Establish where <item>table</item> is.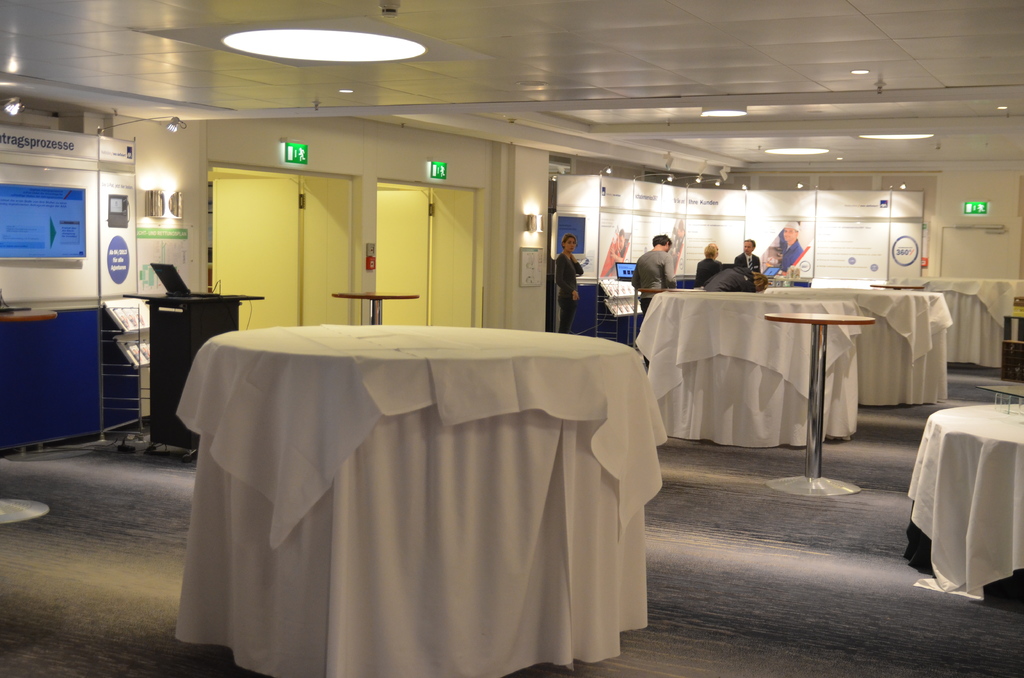
Established at [901,398,1023,600].
